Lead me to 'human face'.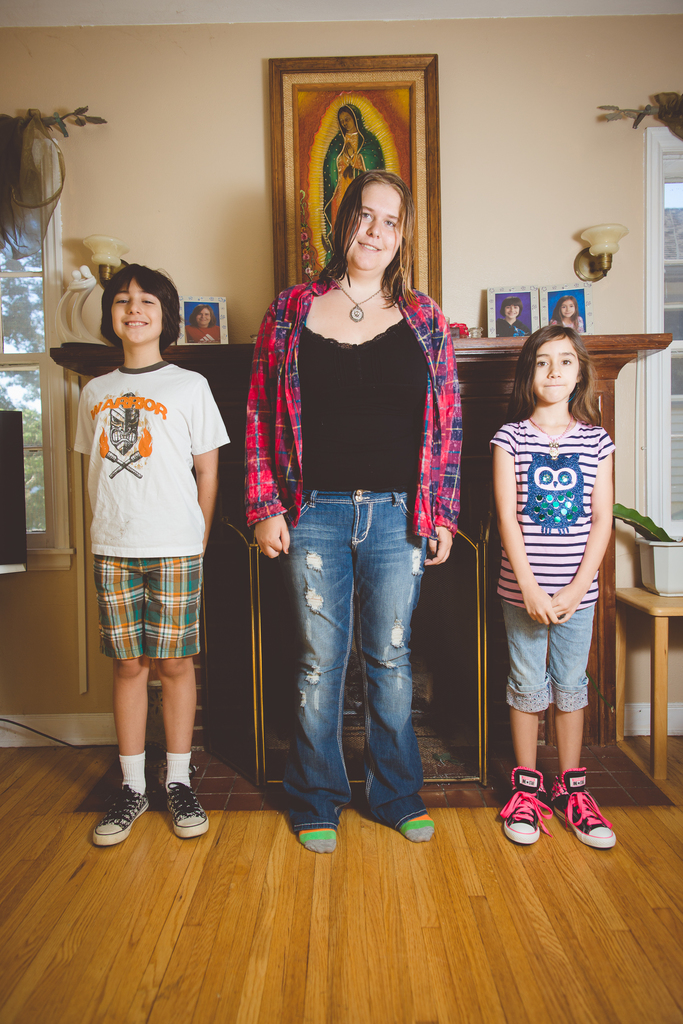
Lead to {"x1": 110, "y1": 280, "x2": 162, "y2": 344}.
